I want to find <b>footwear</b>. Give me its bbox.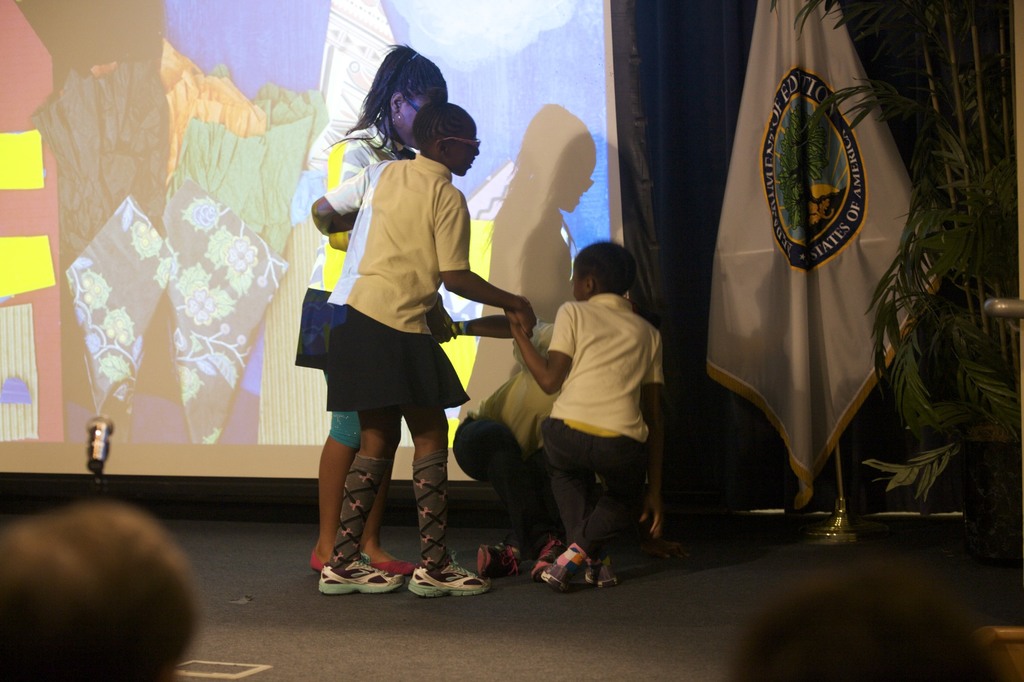
(474,541,518,580).
